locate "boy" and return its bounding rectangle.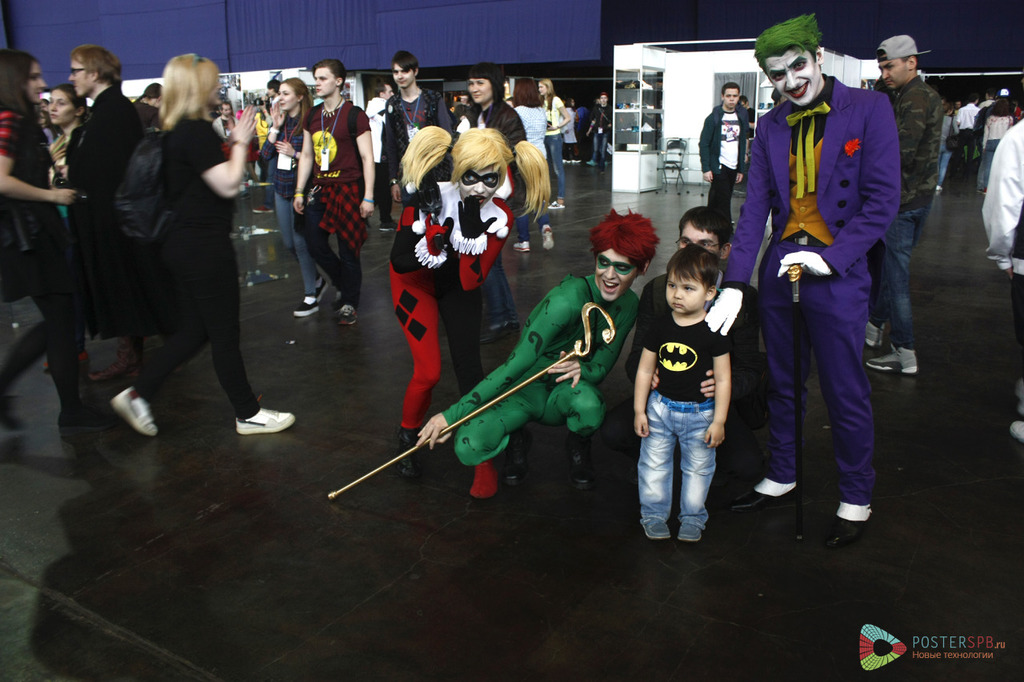
[633, 241, 734, 537].
